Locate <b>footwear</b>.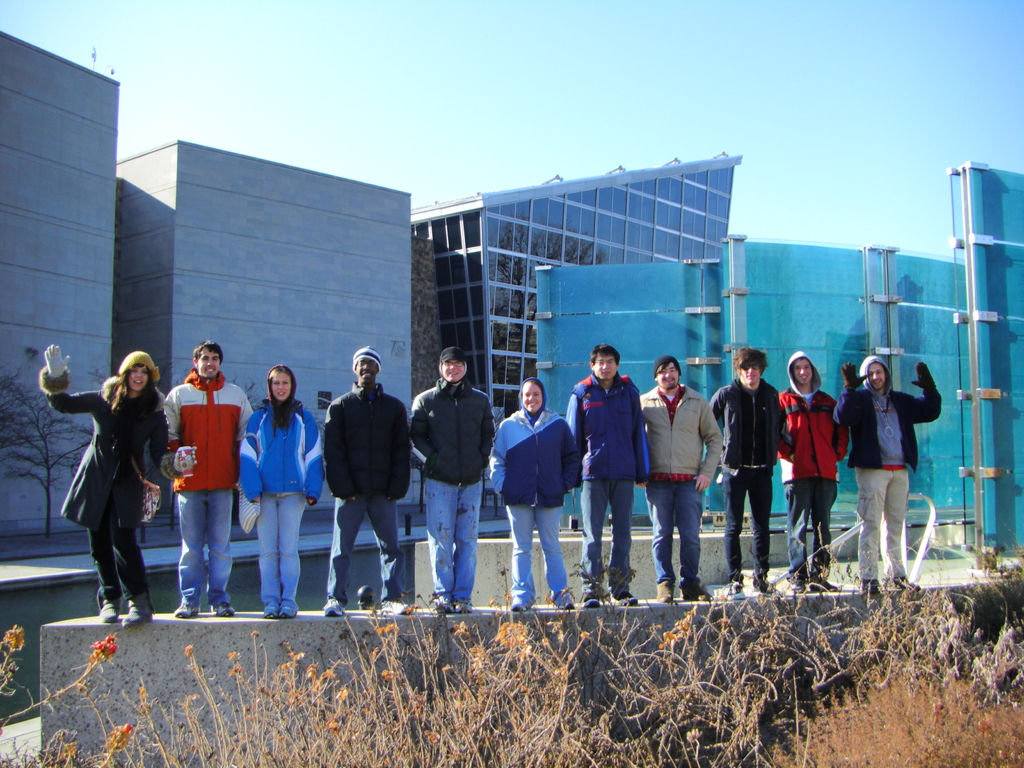
Bounding box: (321, 594, 342, 616).
